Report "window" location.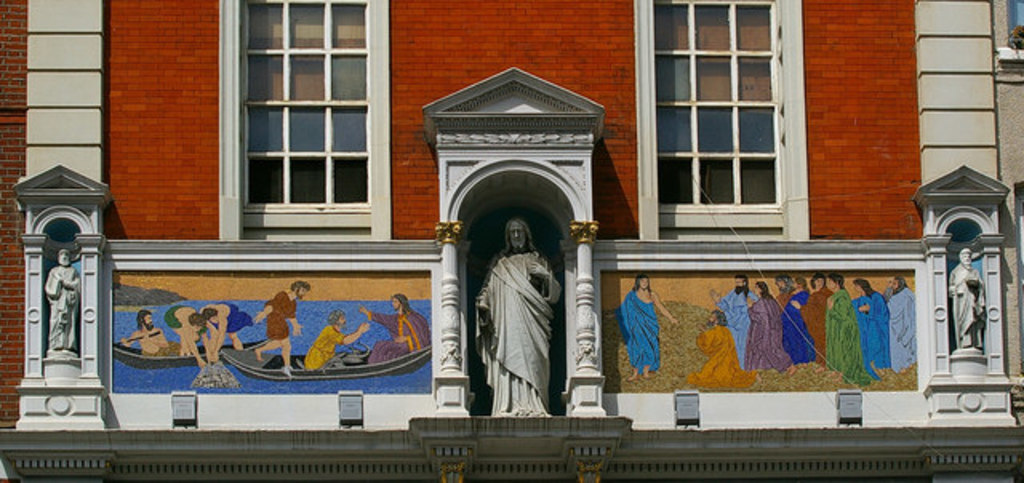
Report: 205, 0, 390, 235.
